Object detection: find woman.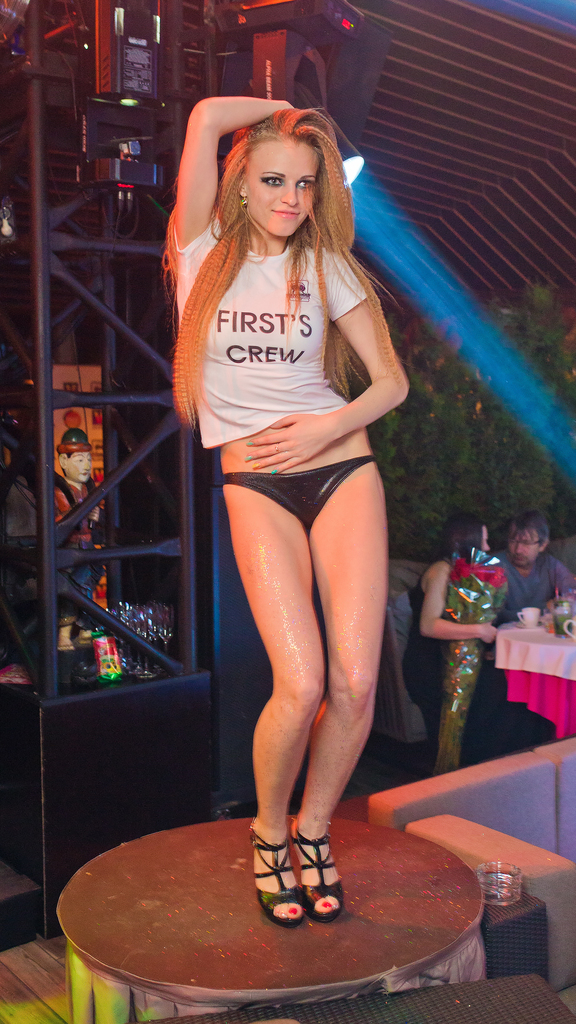
[left=161, top=59, right=405, bottom=999].
